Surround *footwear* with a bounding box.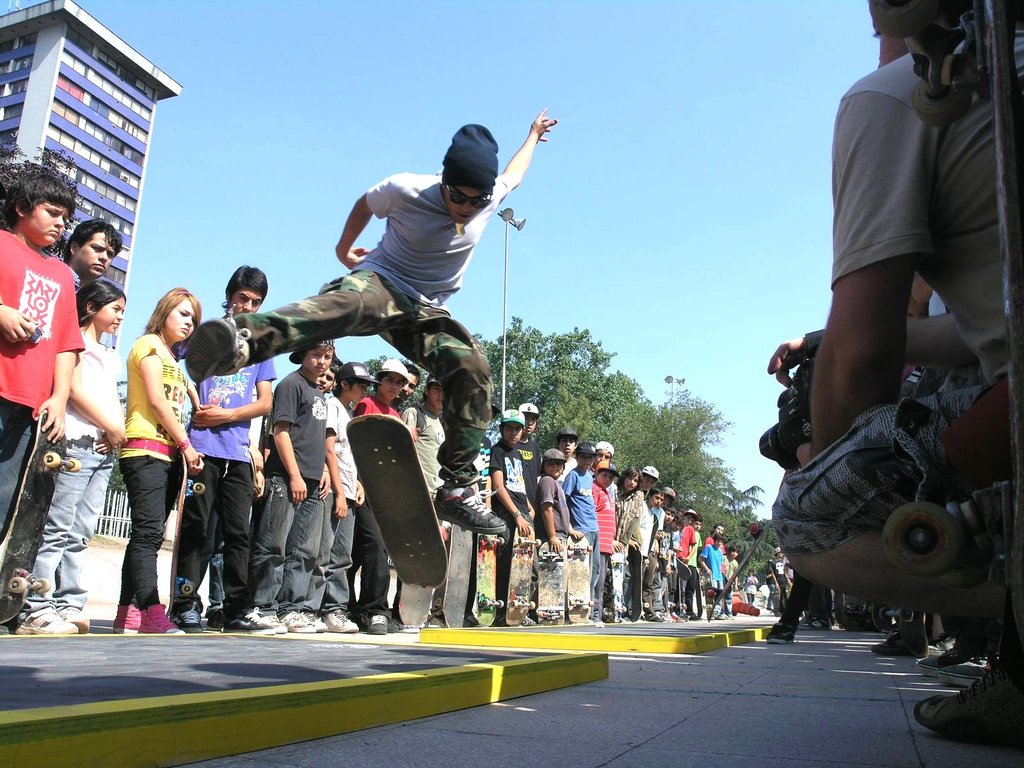
left=15, top=612, right=76, bottom=637.
